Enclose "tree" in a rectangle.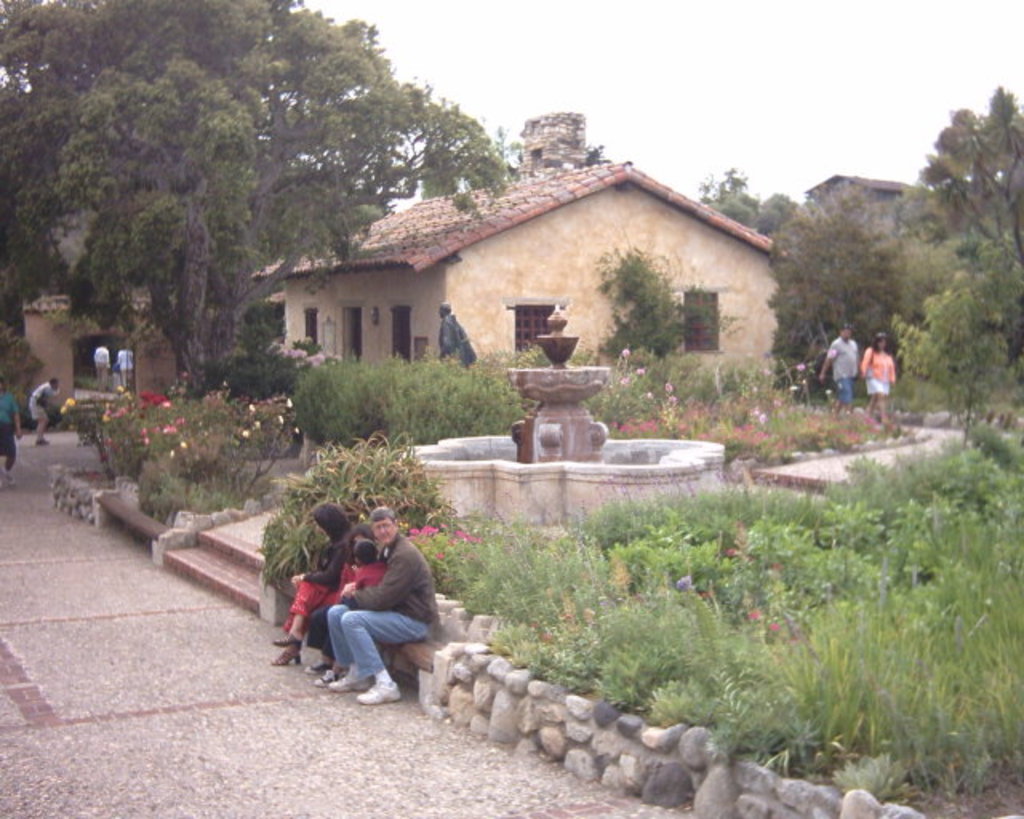
{"left": 3, "top": 0, "right": 517, "bottom": 389}.
